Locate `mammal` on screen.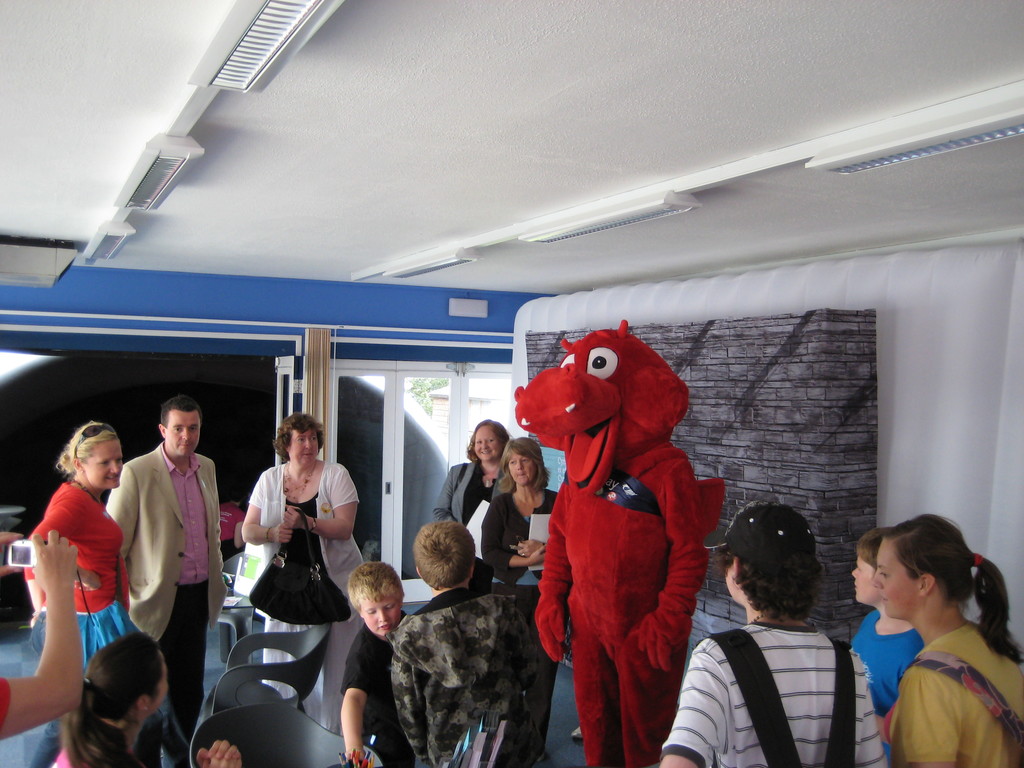
On screen at x1=42 y1=625 x2=237 y2=767.
